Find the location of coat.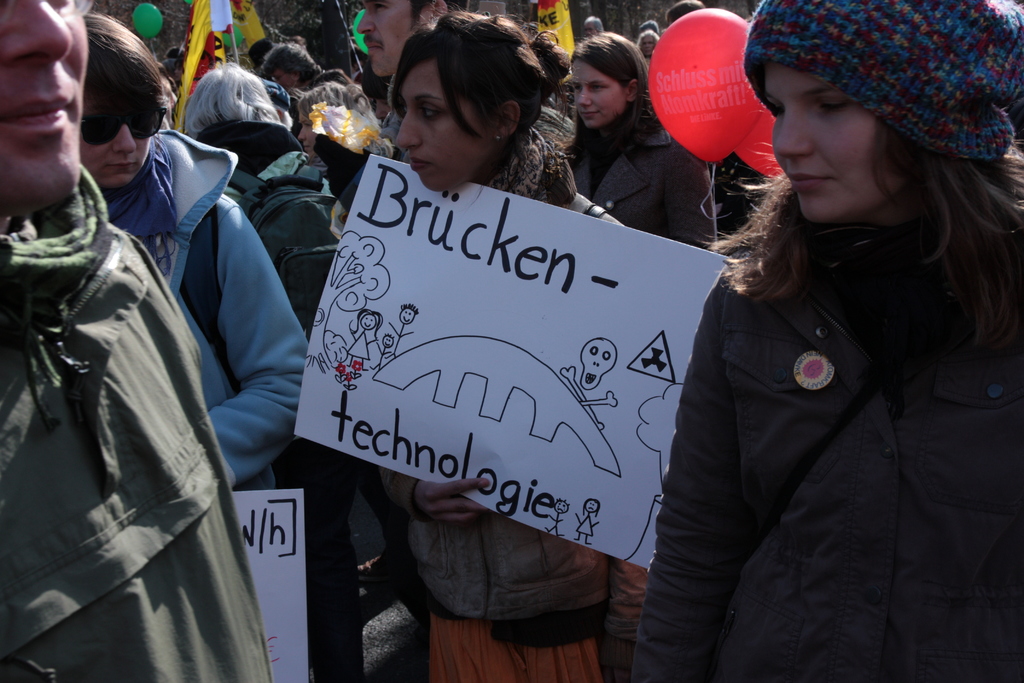
Location: select_region(16, 115, 264, 673).
